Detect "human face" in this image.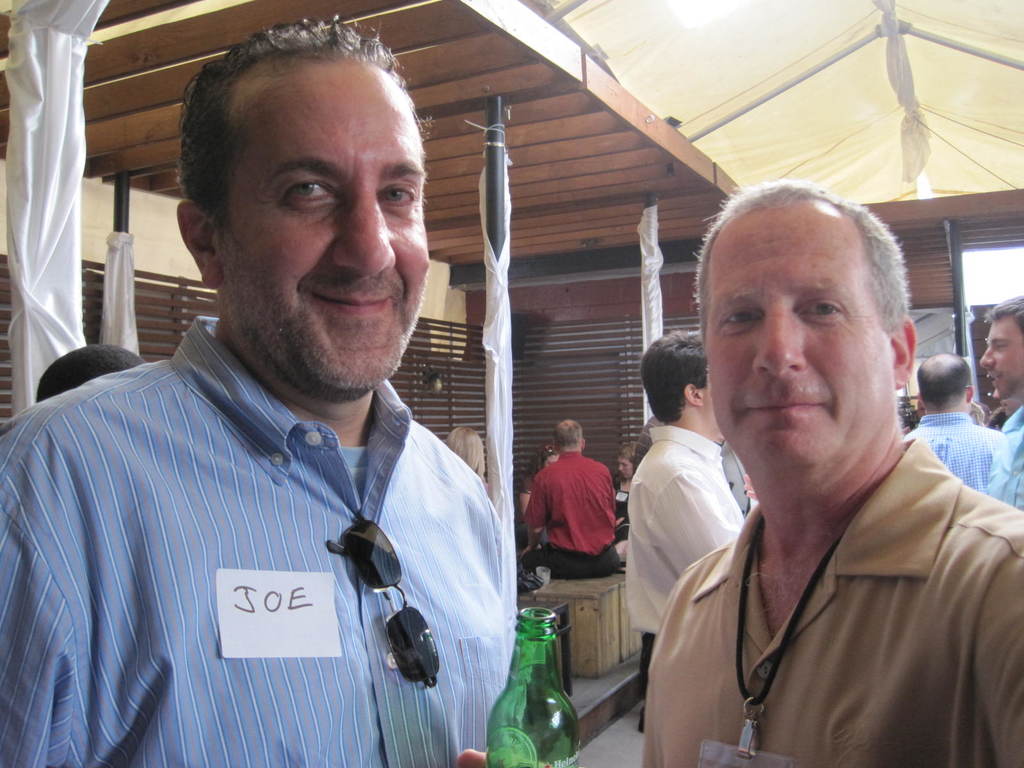
Detection: detection(543, 455, 559, 465).
